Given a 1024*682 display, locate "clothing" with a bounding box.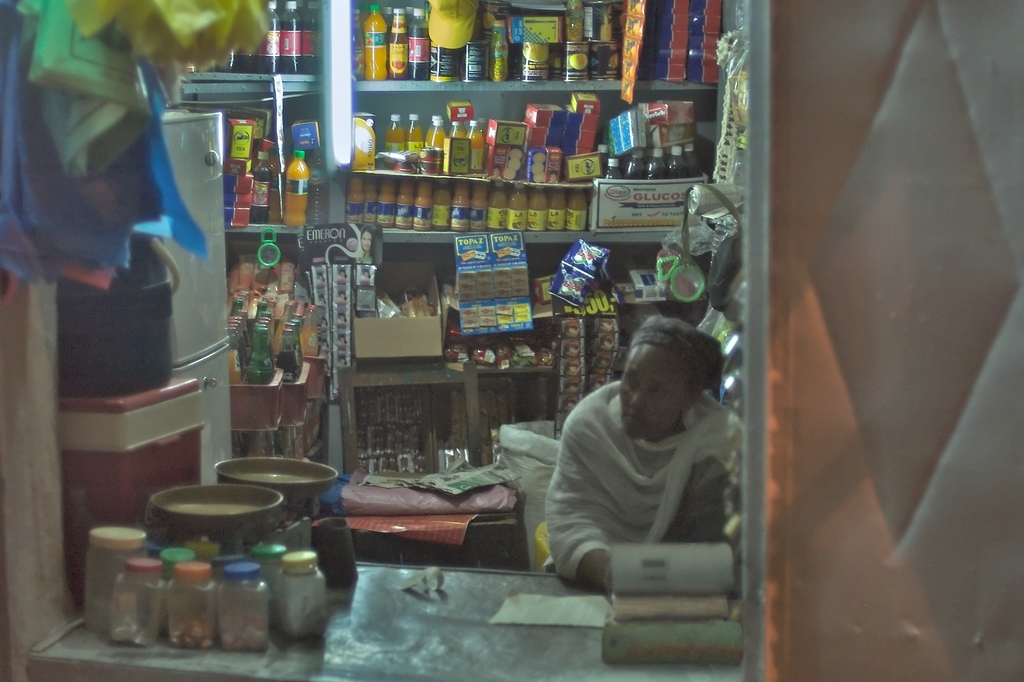
Located: <region>537, 334, 776, 619</region>.
